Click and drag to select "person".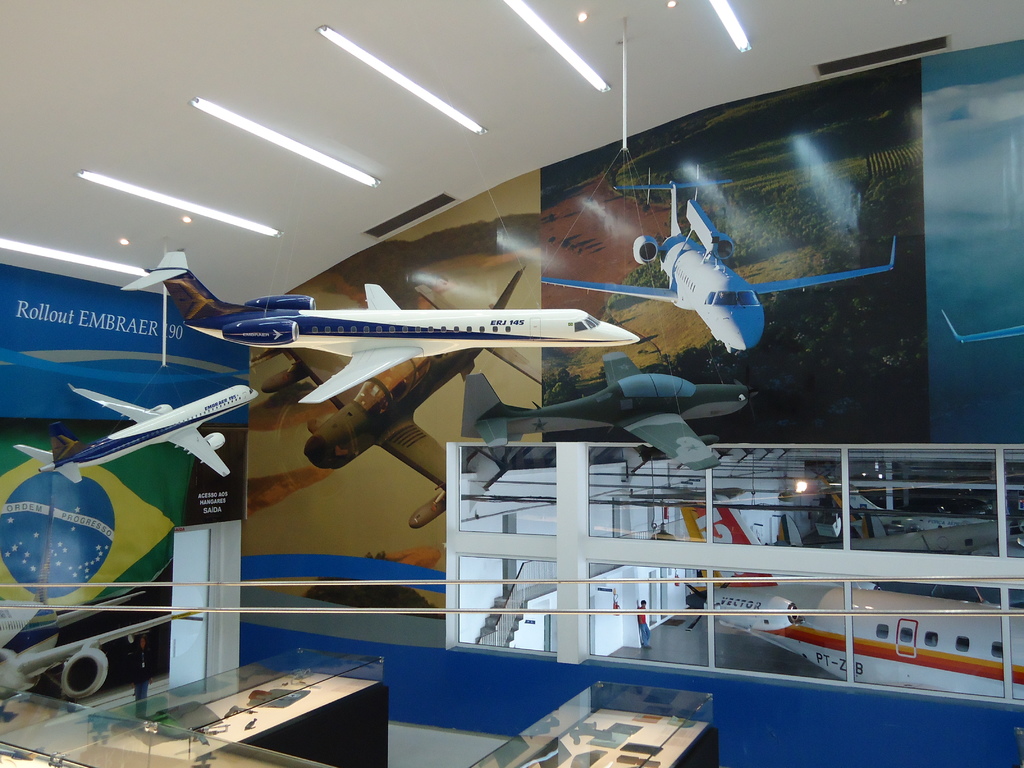
Selection: 636,596,652,650.
